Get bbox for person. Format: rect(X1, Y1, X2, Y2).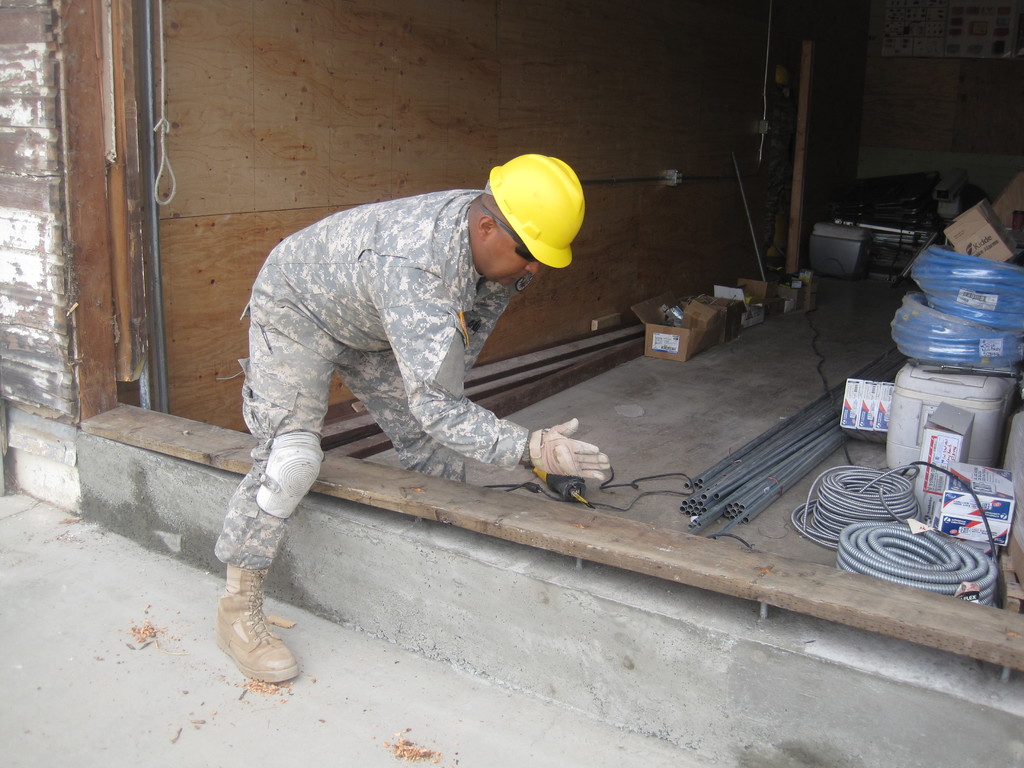
rect(216, 152, 606, 684).
